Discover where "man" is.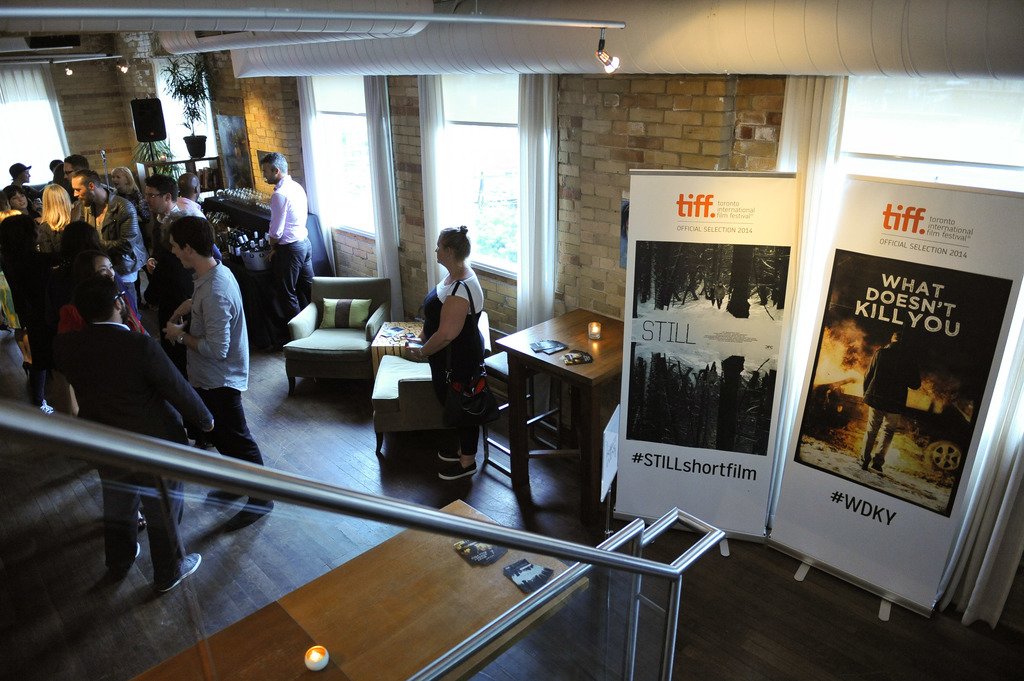
Discovered at 72:166:156:334.
